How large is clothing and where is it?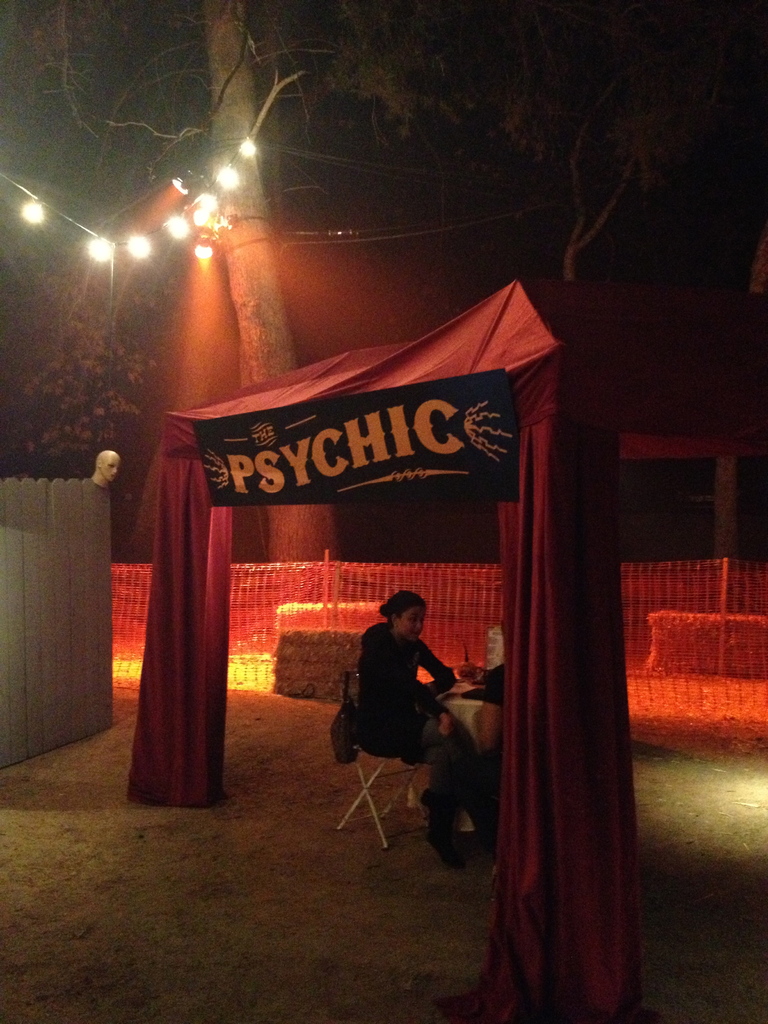
Bounding box: {"left": 461, "top": 663, "right": 506, "bottom": 863}.
